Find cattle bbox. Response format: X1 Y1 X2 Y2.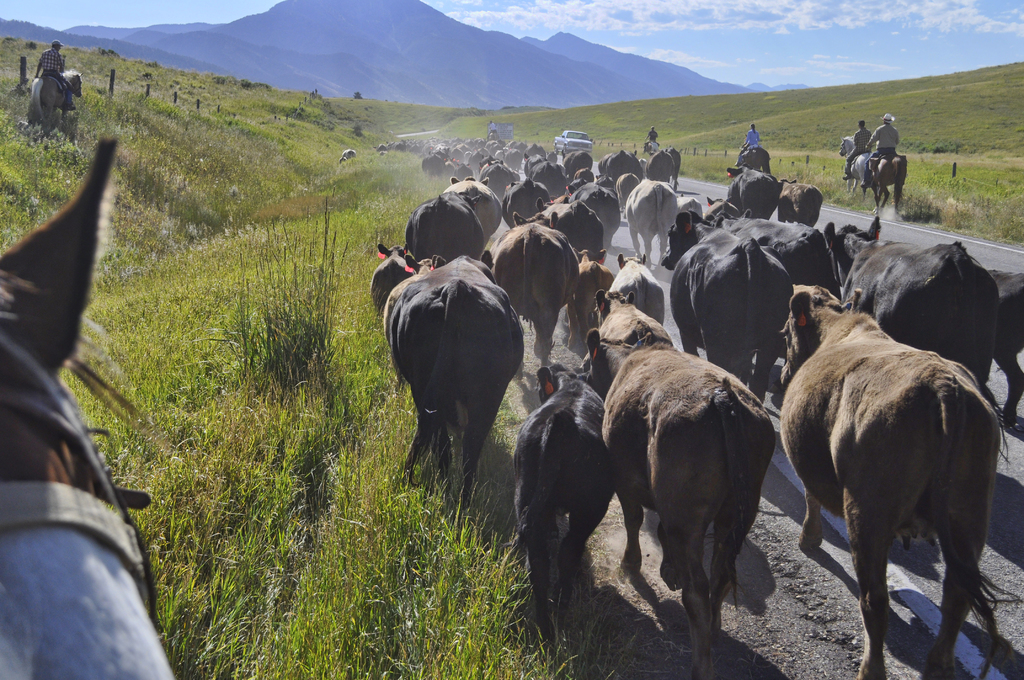
471 136 479 146.
